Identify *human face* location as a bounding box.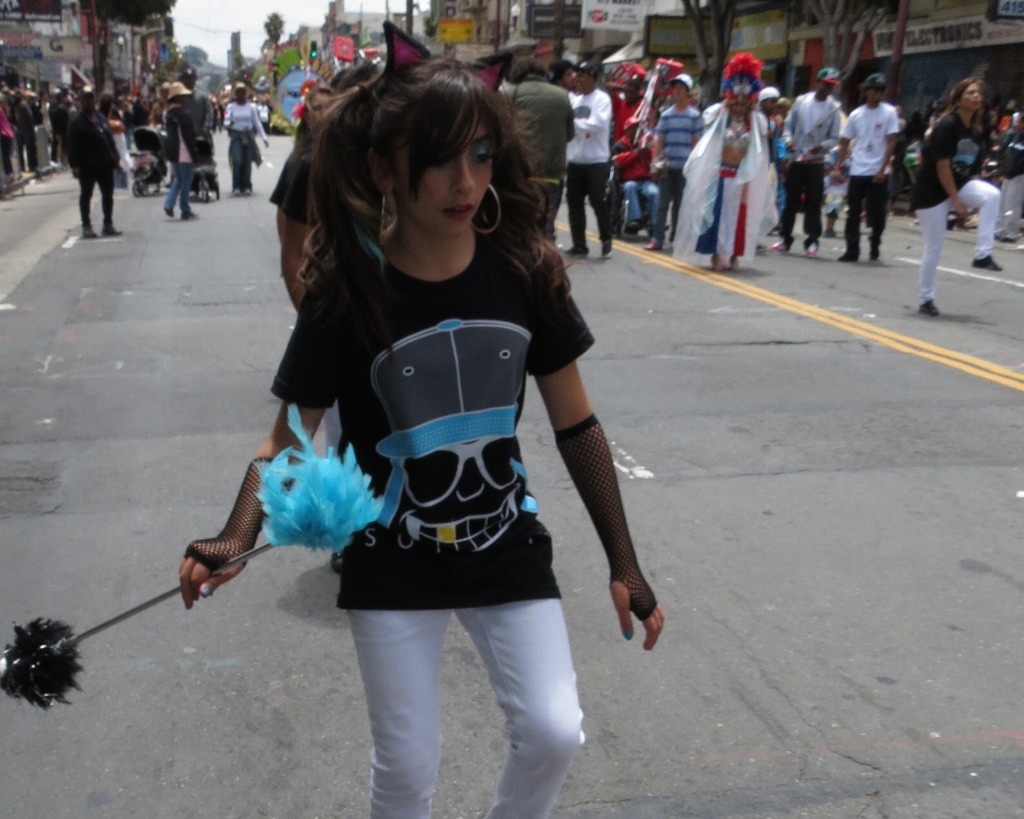
961,86,983,111.
